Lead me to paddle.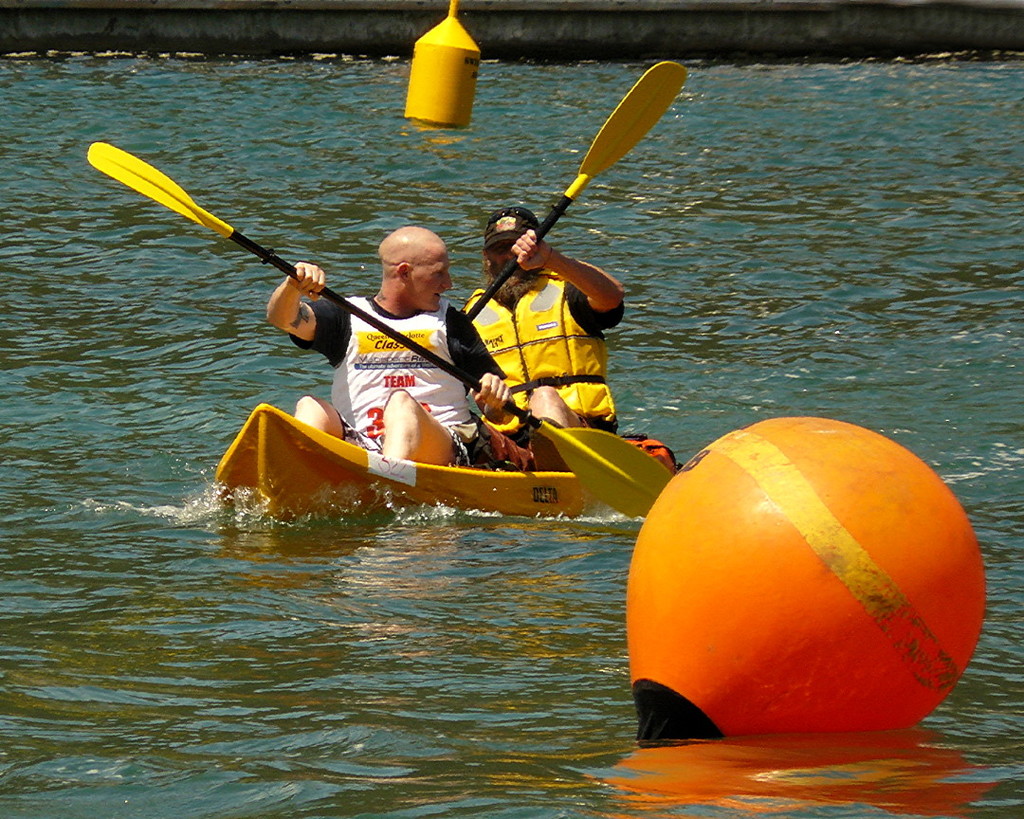
Lead to 108 125 774 508.
